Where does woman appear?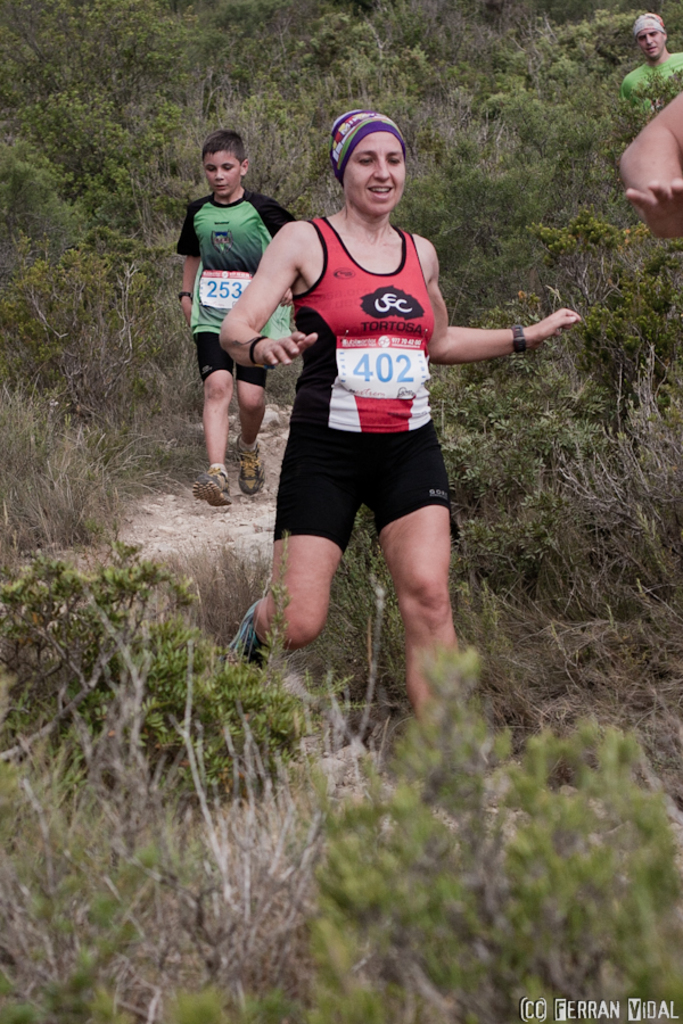
Appears at box=[246, 118, 535, 743].
